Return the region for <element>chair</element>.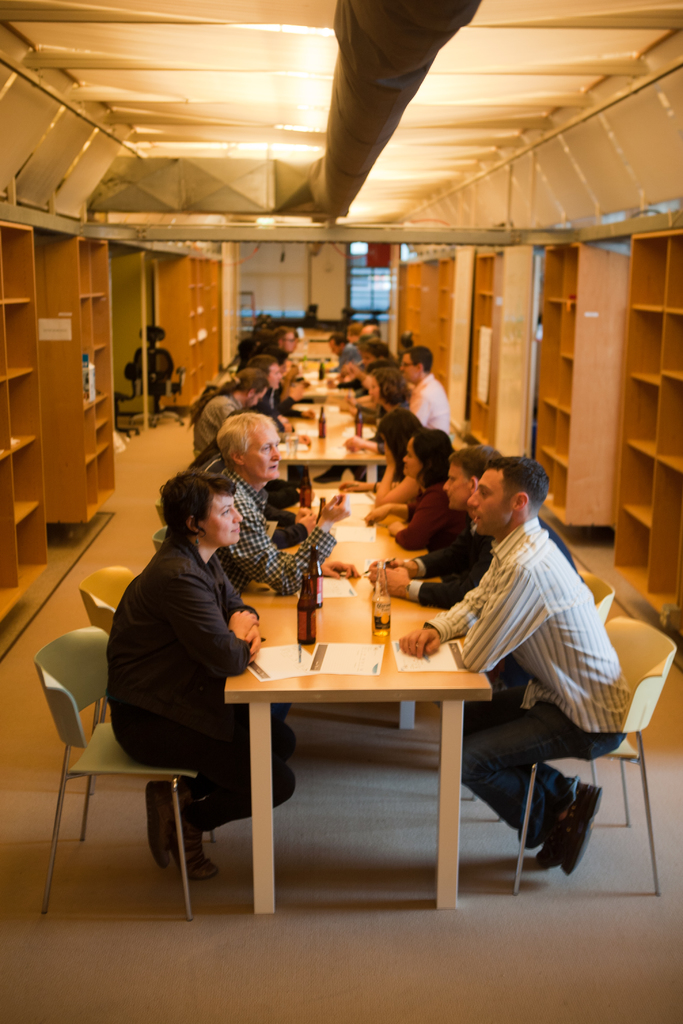
BBox(71, 560, 178, 770).
